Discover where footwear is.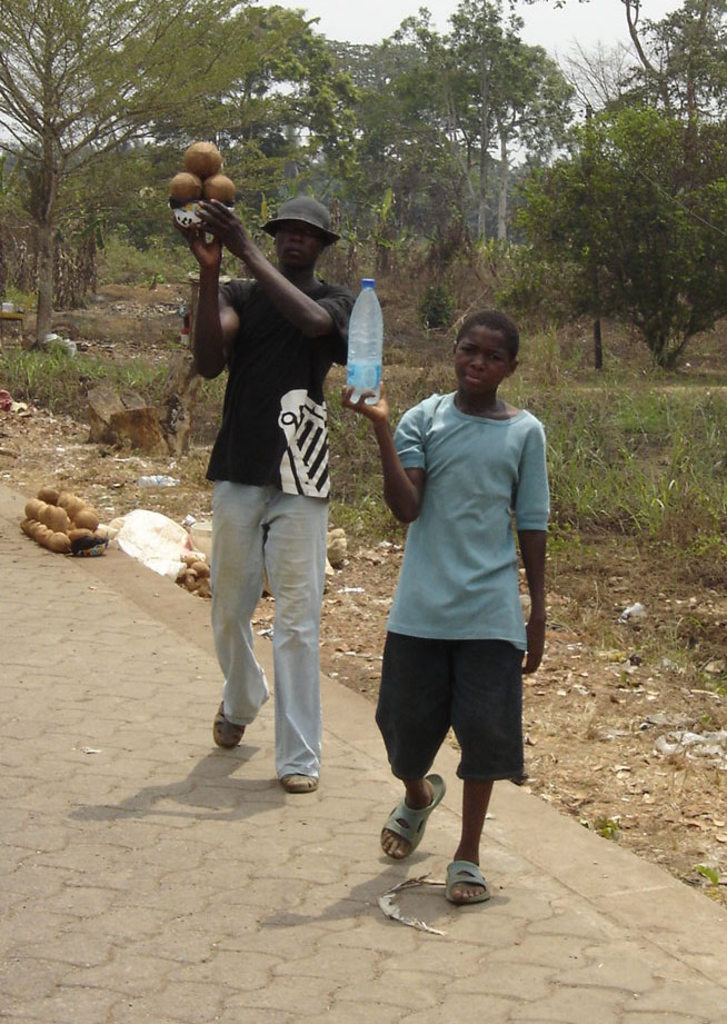
Discovered at box(279, 766, 316, 797).
